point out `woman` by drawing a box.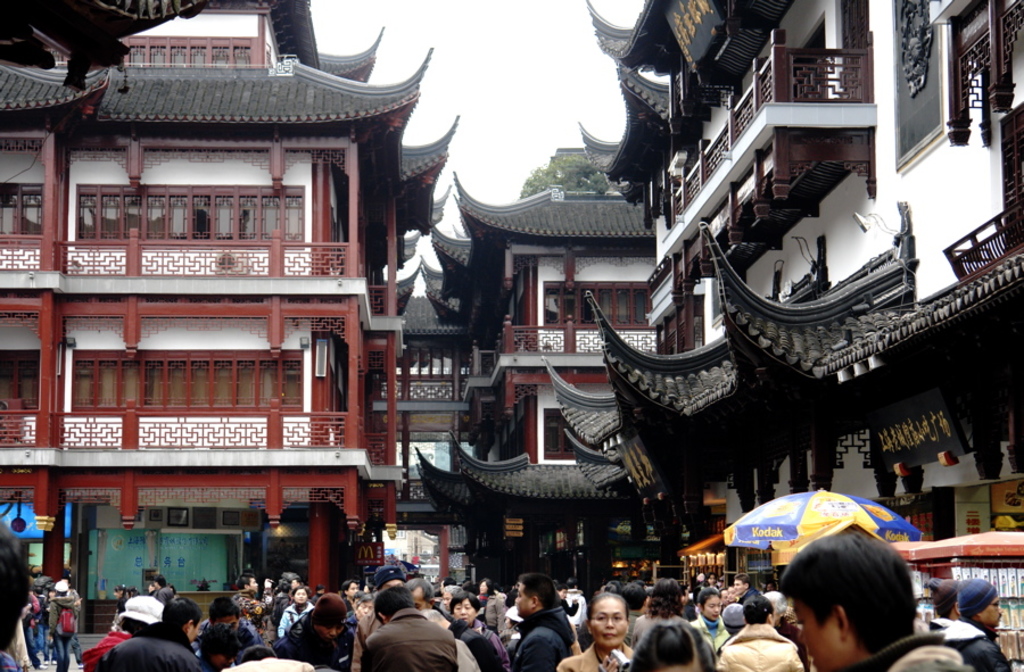
[left=712, top=592, right=800, bottom=671].
